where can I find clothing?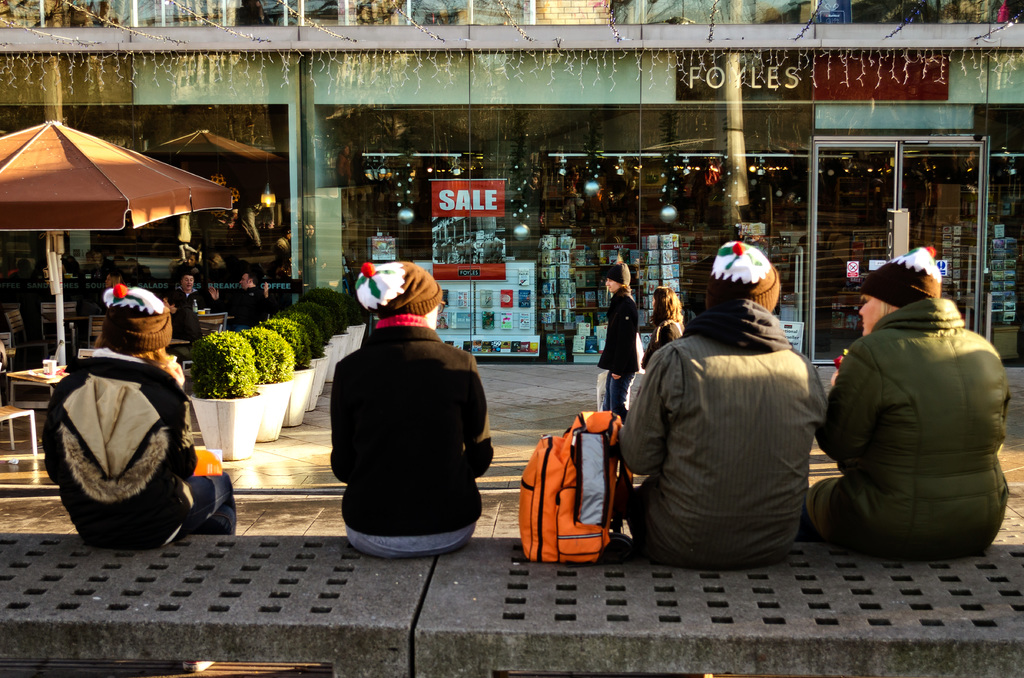
You can find it at {"left": 215, "top": 286, "right": 275, "bottom": 330}.
